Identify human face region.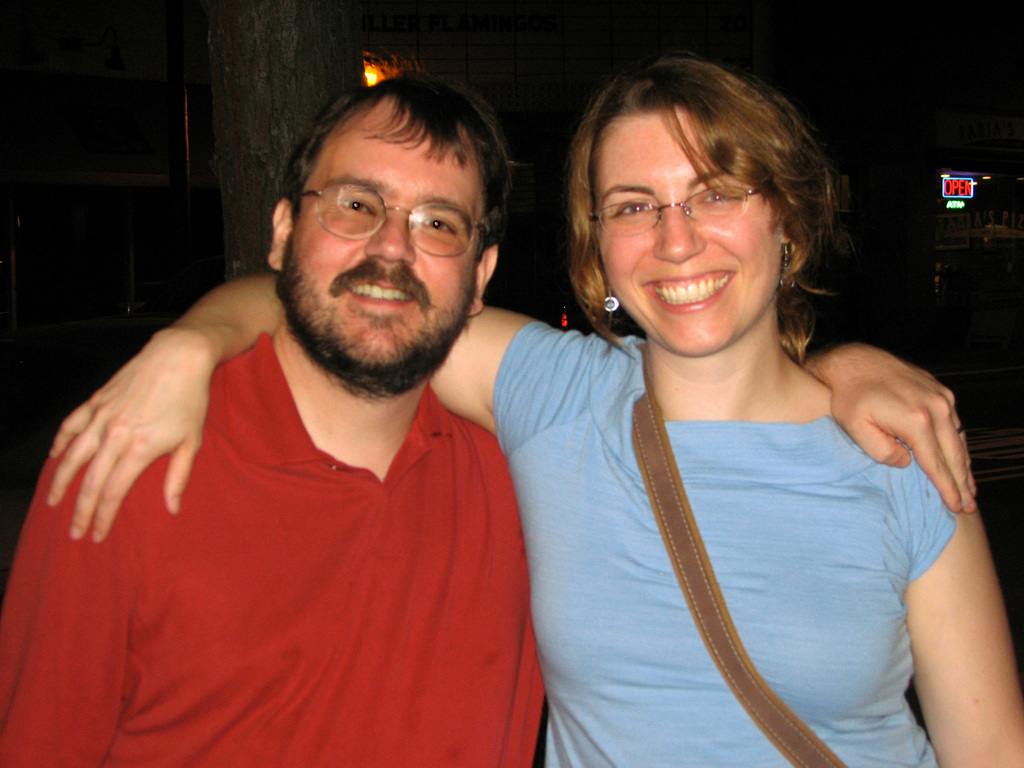
Region: region(586, 102, 783, 349).
